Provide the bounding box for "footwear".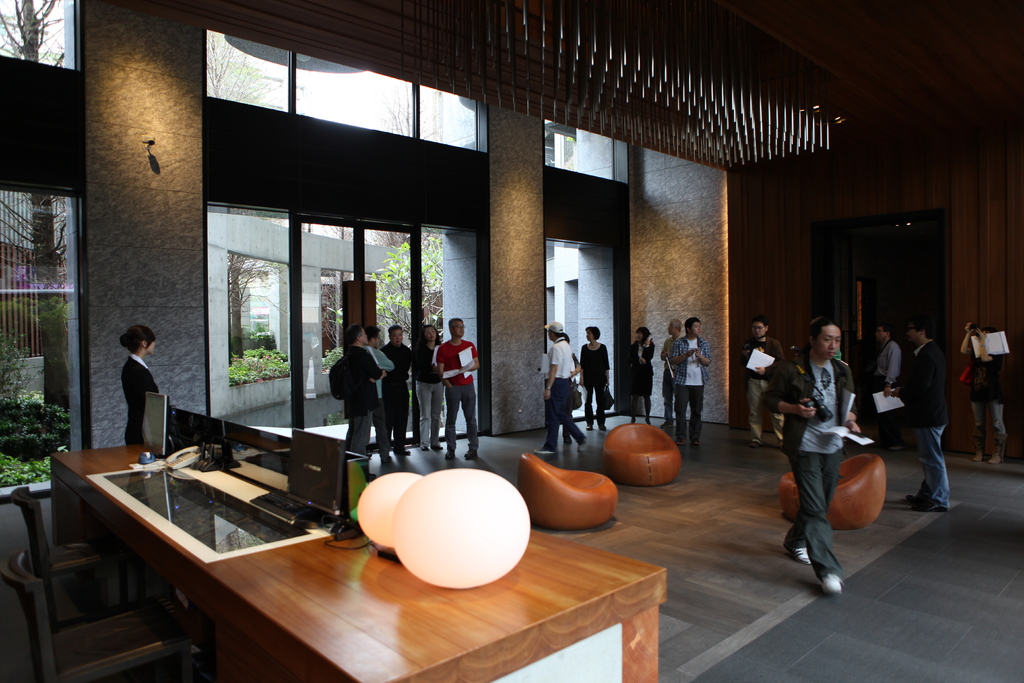
(971,446,981,459).
